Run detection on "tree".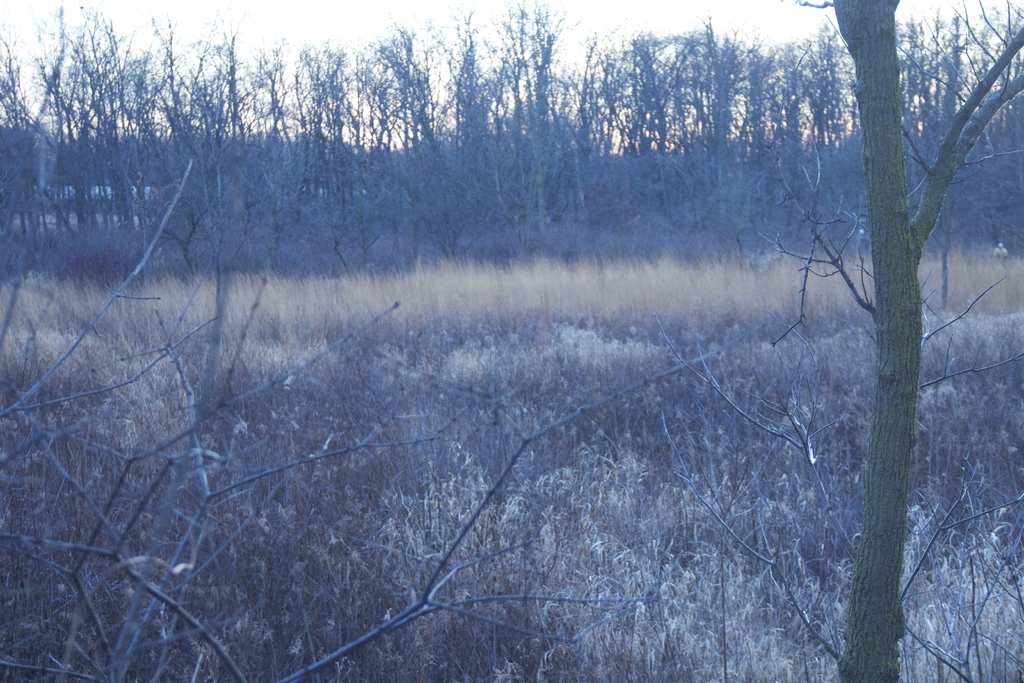
Result: region(795, 0, 995, 650).
